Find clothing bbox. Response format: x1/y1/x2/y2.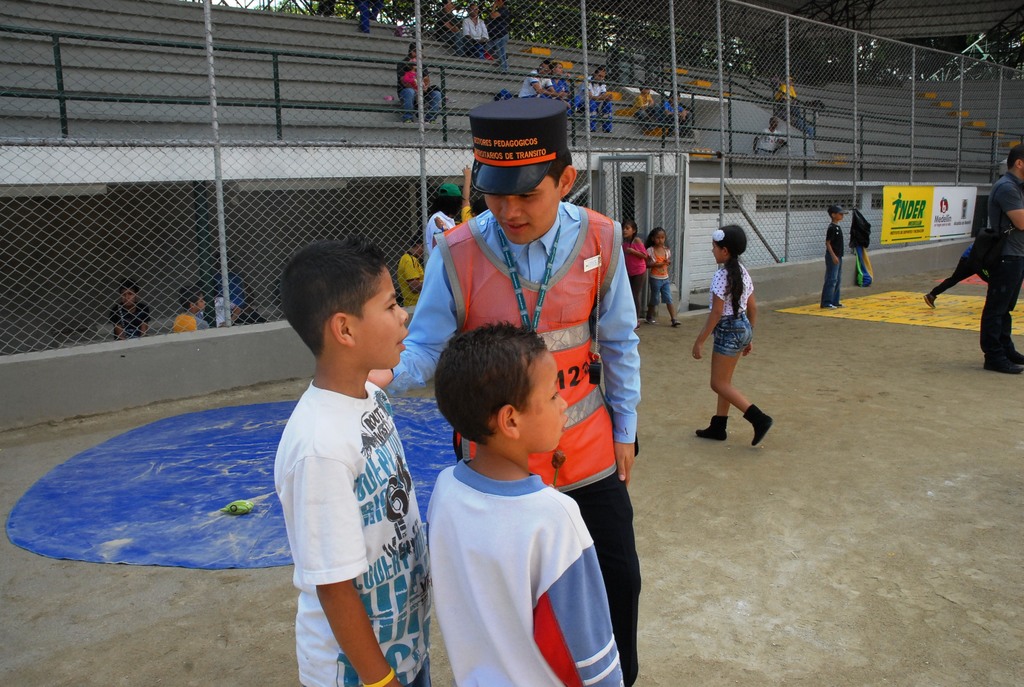
646/245/674/271.
